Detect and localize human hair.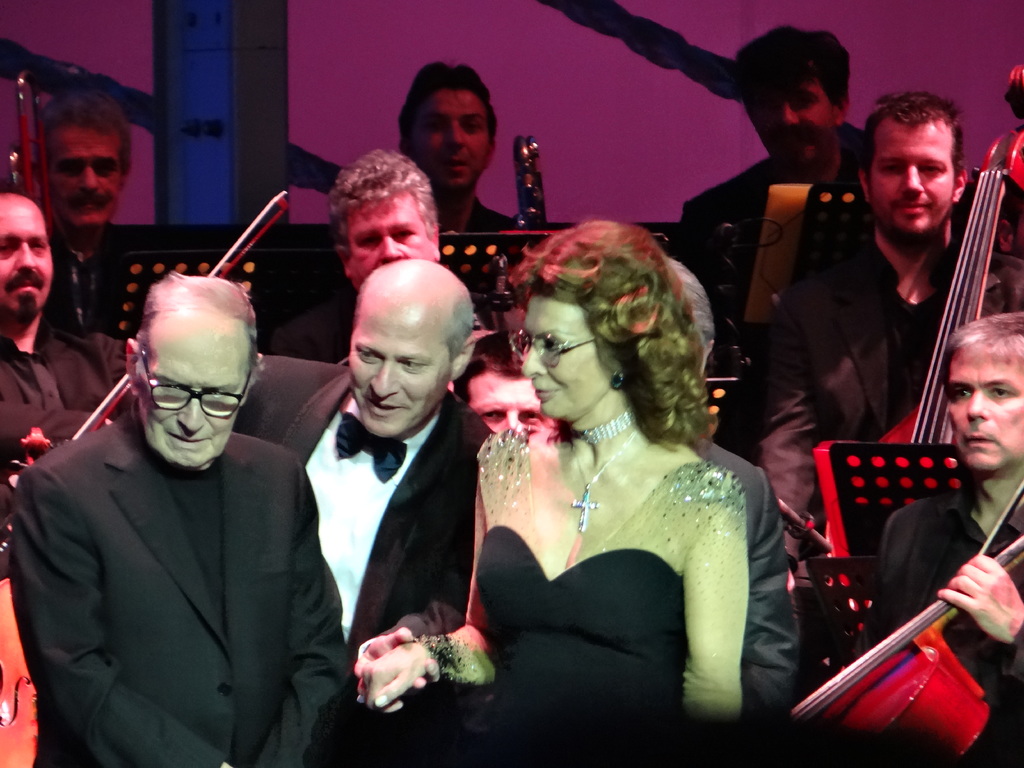
Localized at {"left": 32, "top": 92, "right": 136, "bottom": 183}.
